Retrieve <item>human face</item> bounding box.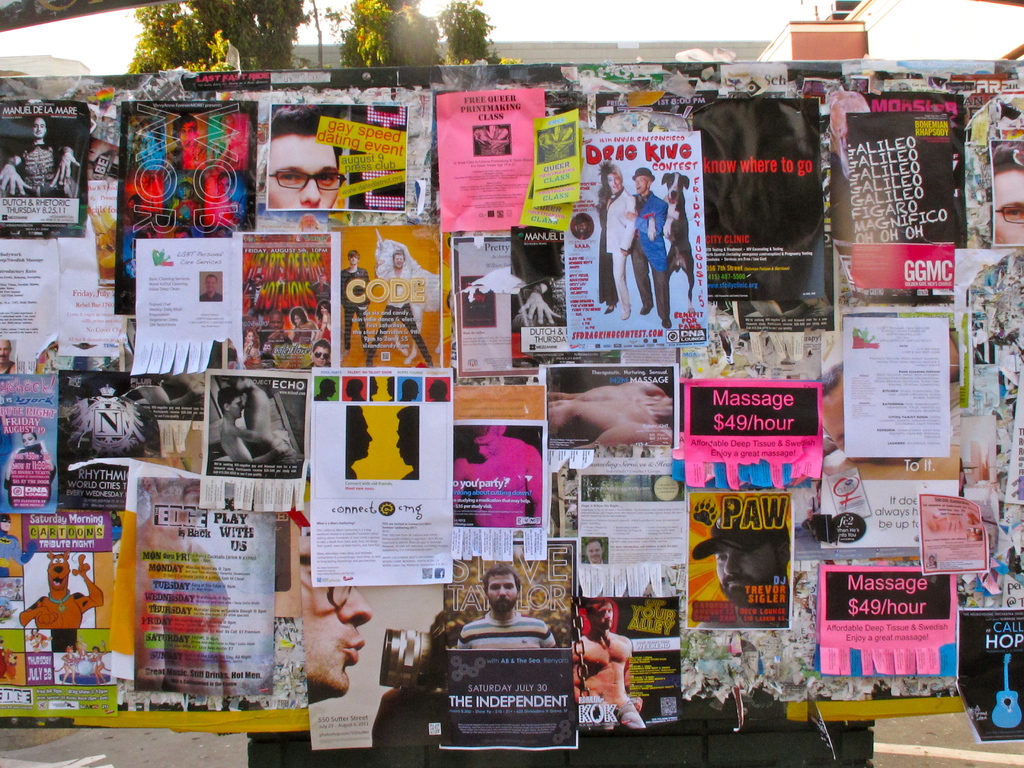
Bounding box: box(349, 255, 357, 264).
